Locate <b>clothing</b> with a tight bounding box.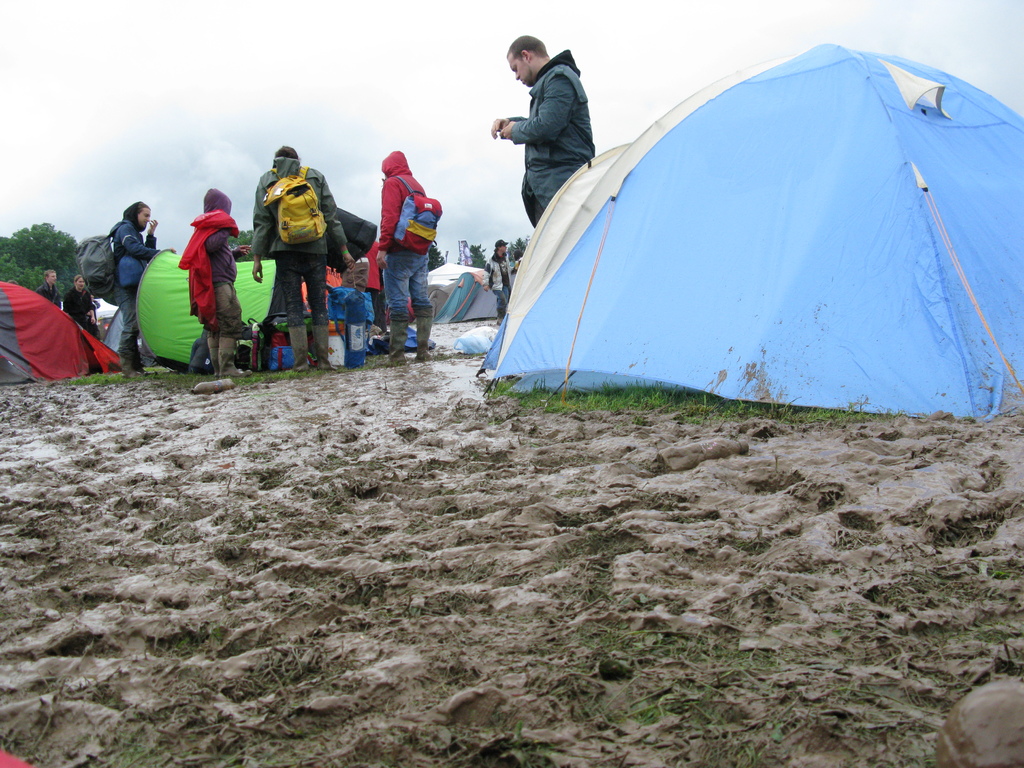
515 255 522 269.
